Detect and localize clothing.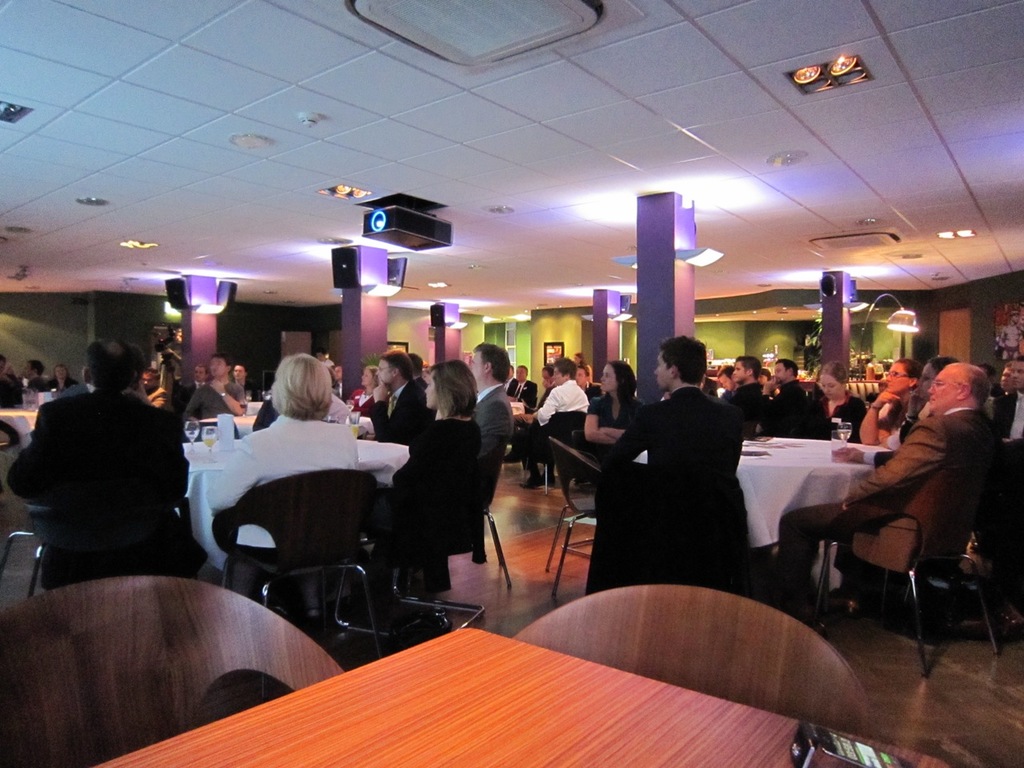
Localized at detection(778, 406, 997, 618).
